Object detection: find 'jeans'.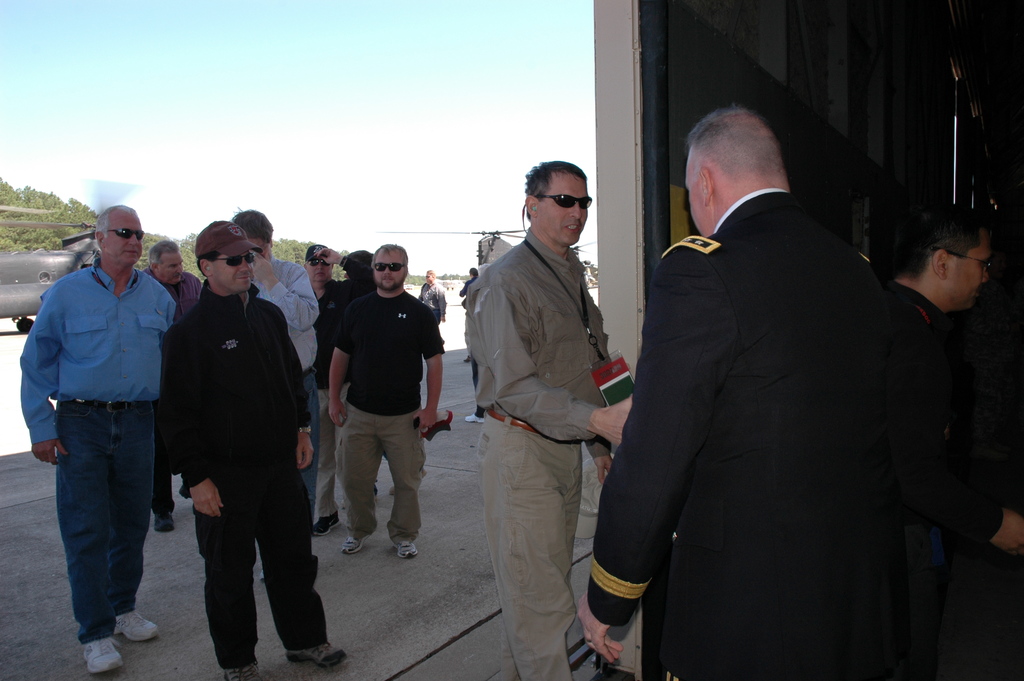
crop(344, 405, 426, 548).
